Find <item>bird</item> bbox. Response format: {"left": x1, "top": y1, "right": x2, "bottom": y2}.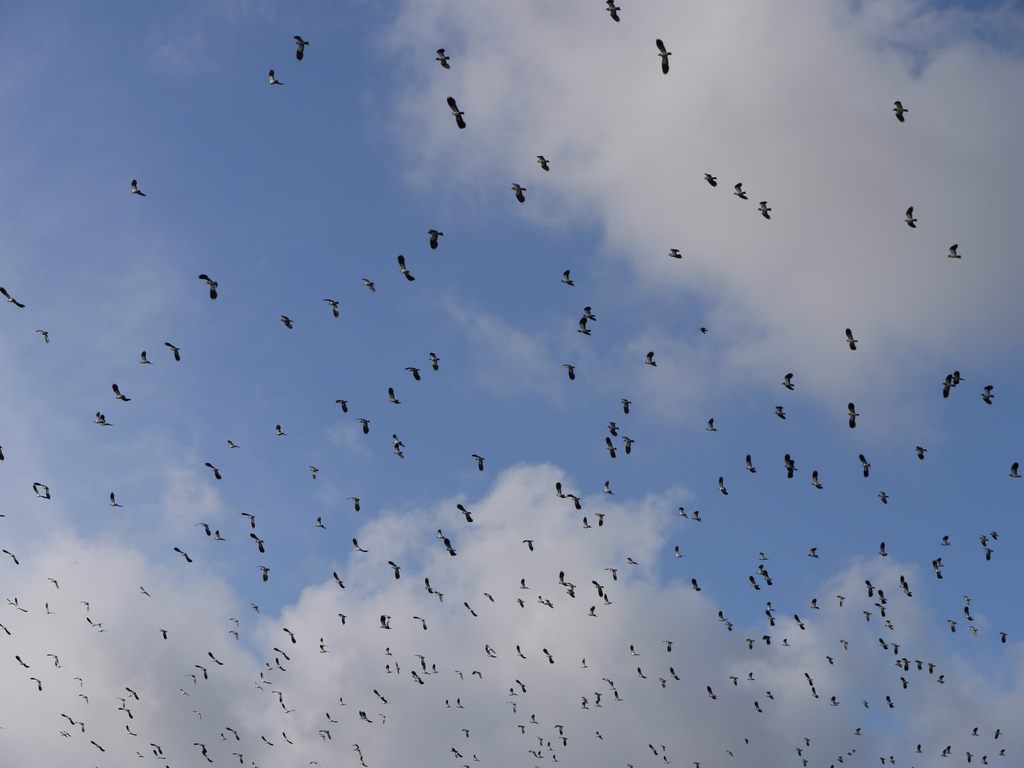
{"left": 360, "top": 275, "right": 374, "bottom": 293}.
